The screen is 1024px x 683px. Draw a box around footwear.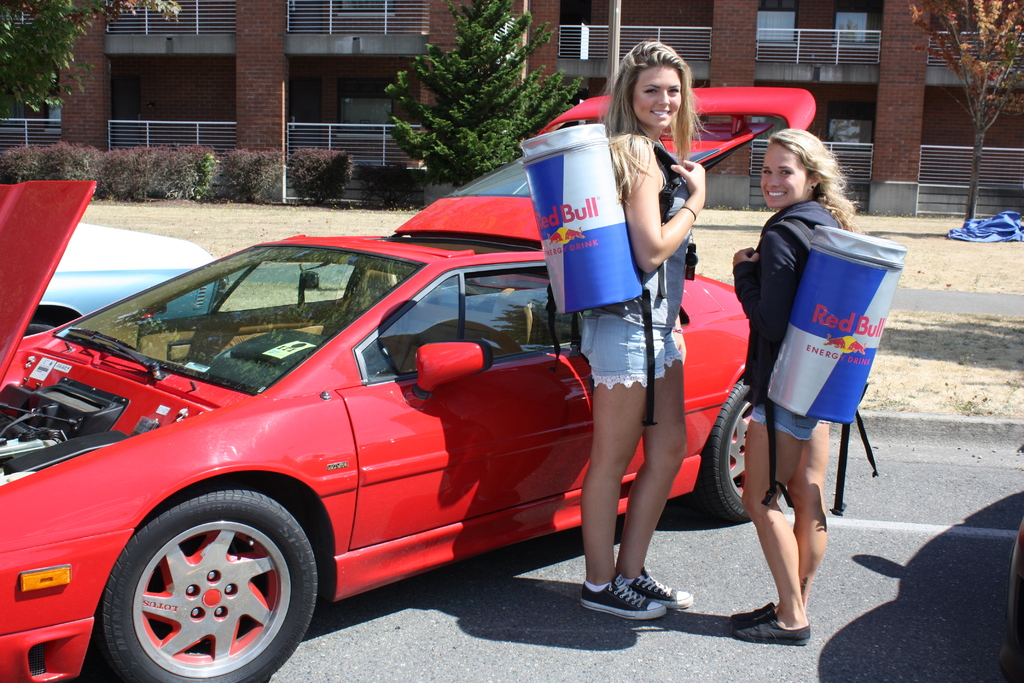
left=728, top=597, right=775, bottom=629.
